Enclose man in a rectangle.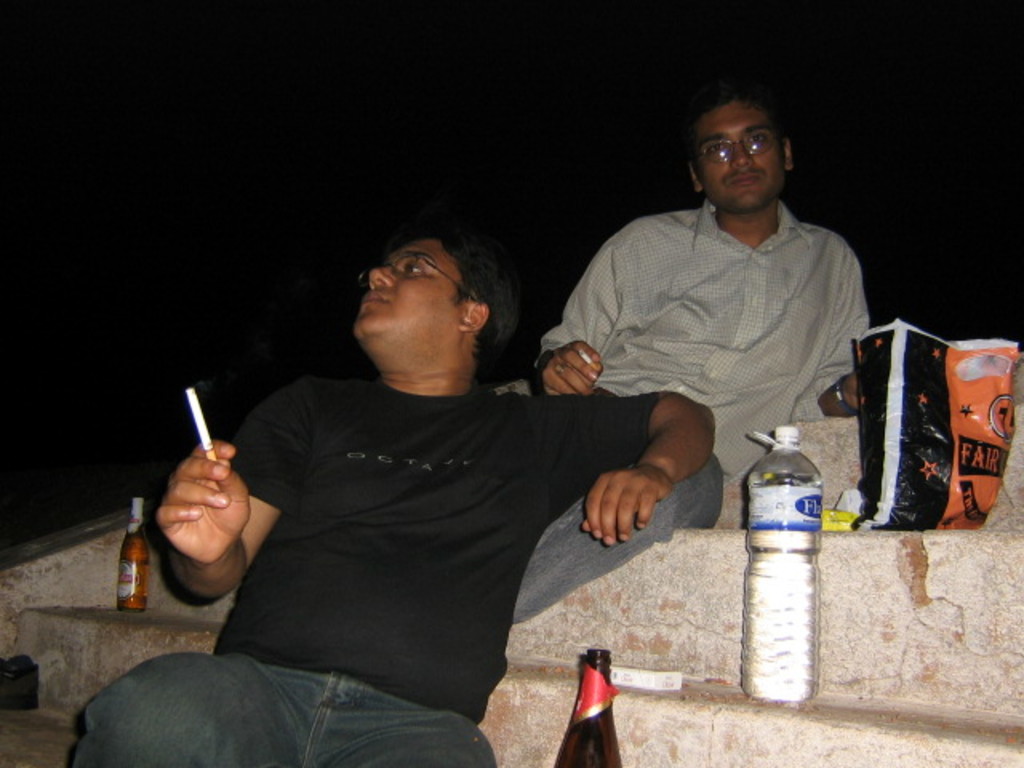
detection(126, 186, 704, 754).
